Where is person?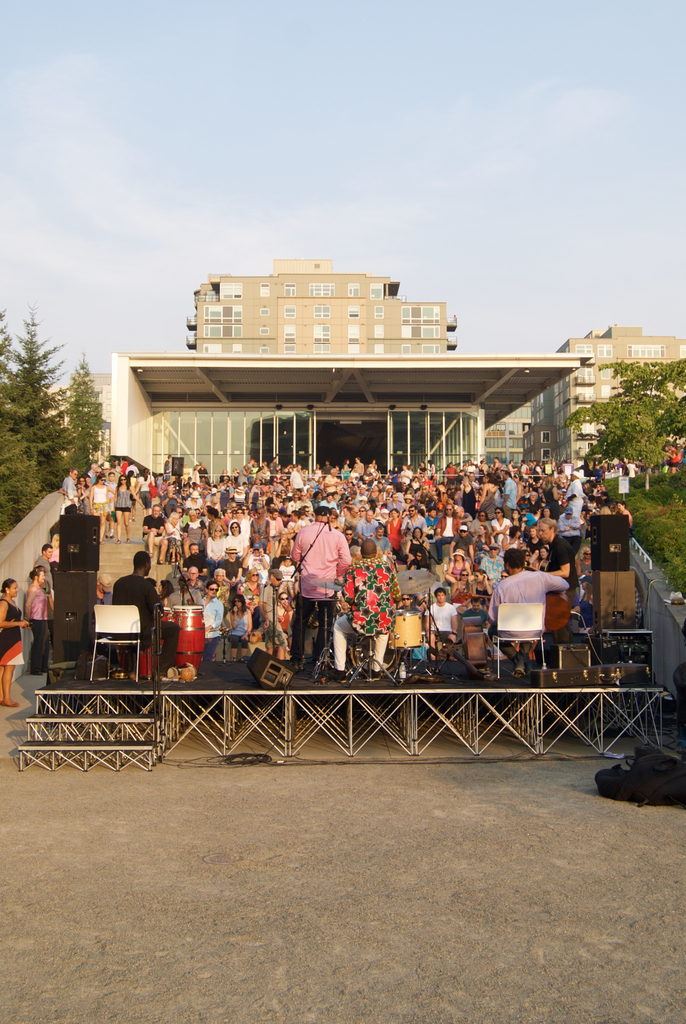
select_region(490, 540, 566, 679).
